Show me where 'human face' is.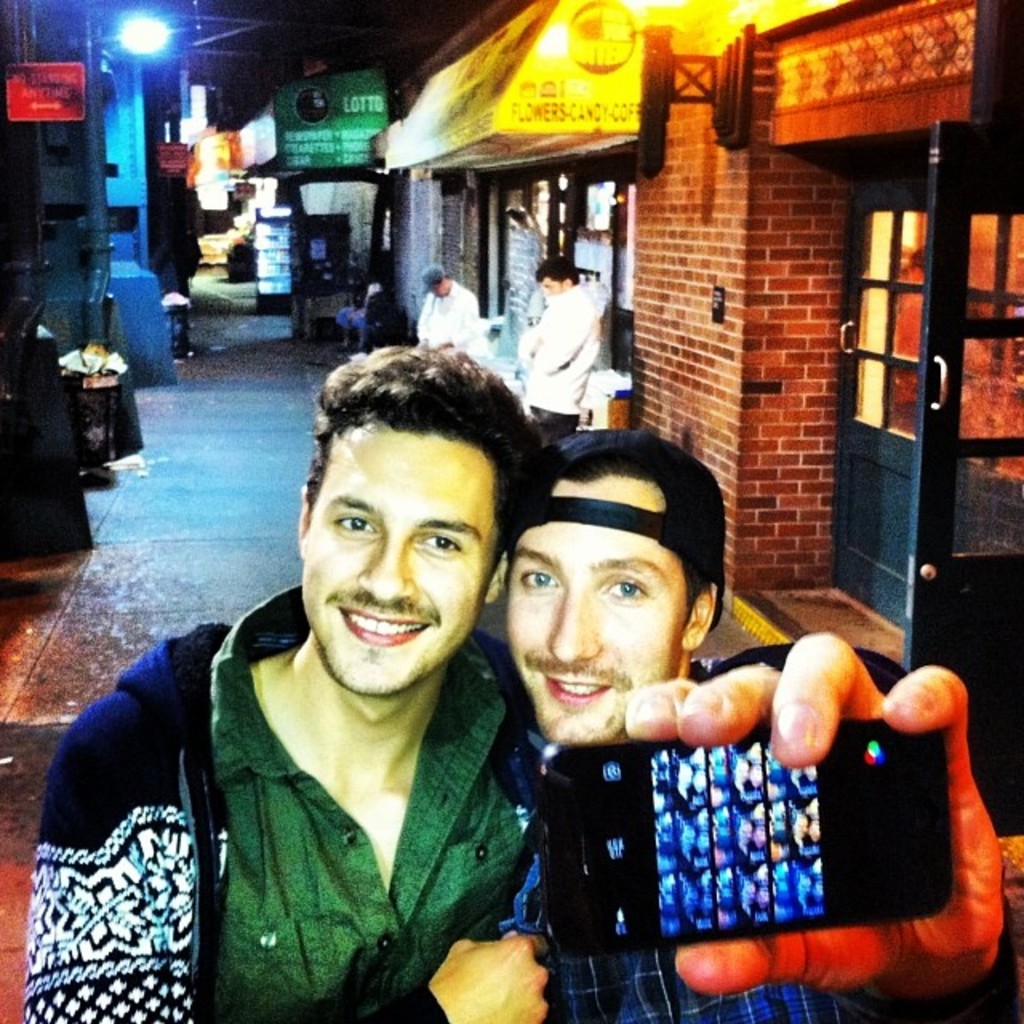
'human face' is at locate(301, 434, 491, 691).
